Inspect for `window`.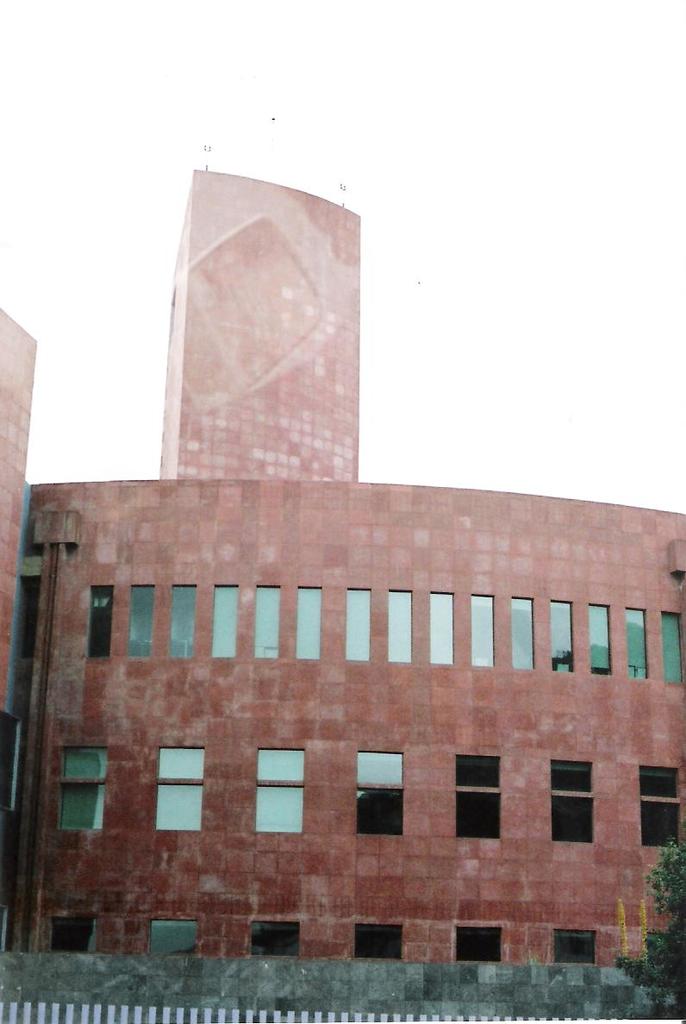
Inspection: {"x1": 549, "y1": 600, "x2": 571, "y2": 681}.
